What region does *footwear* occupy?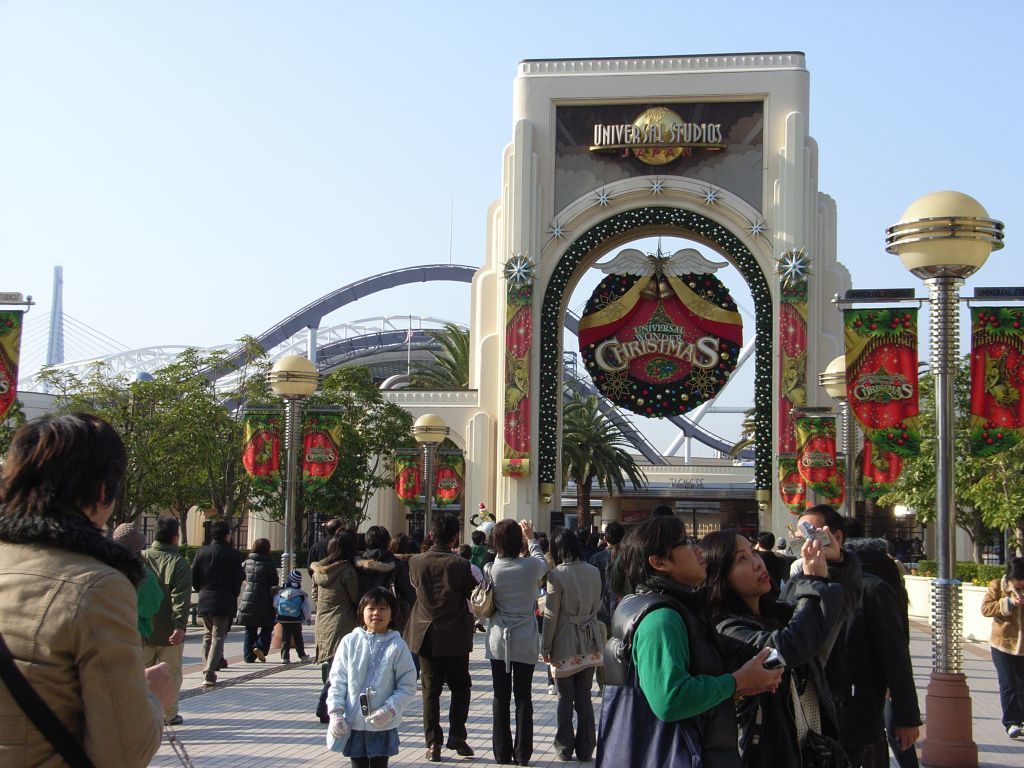
detection(202, 671, 212, 684).
